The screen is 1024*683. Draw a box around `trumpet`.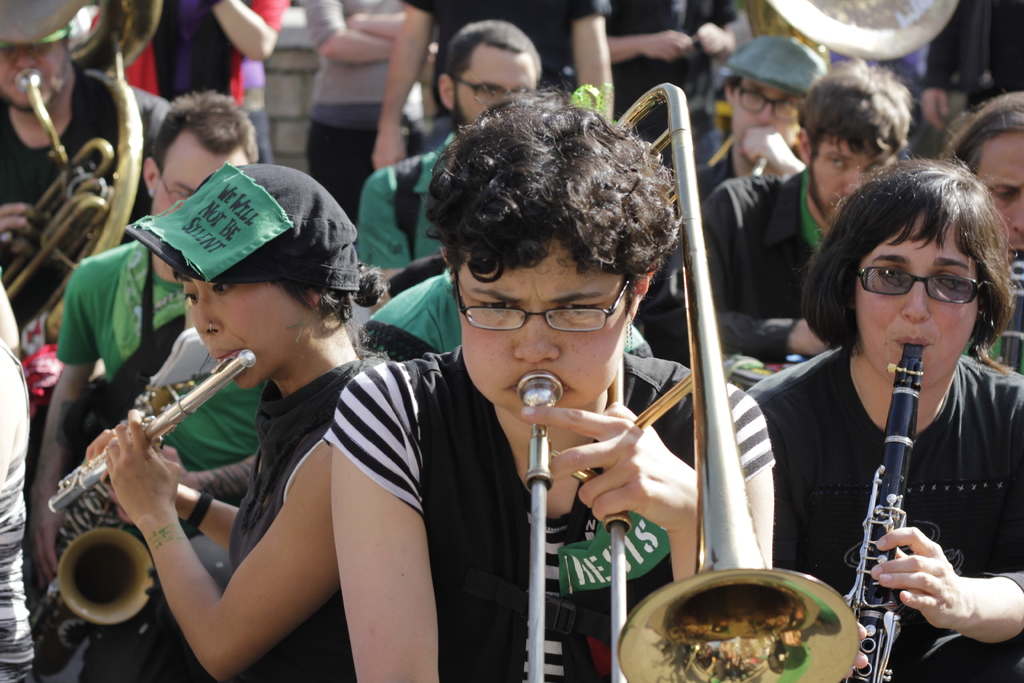
<region>27, 524, 154, 680</region>.
